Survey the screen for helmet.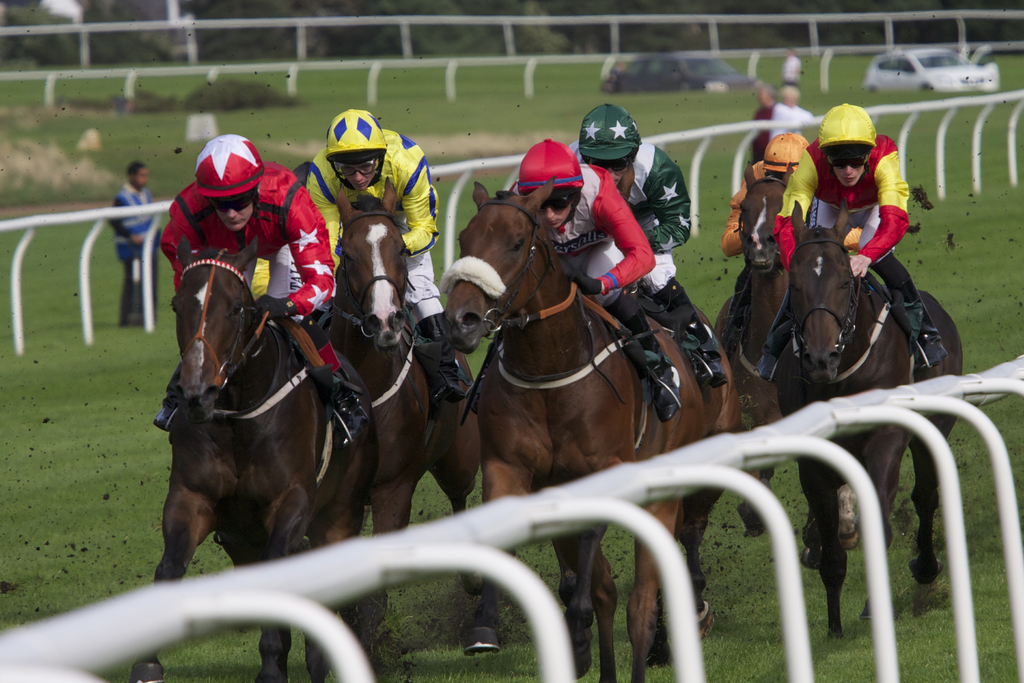
Survey found: <bbox>516, 139, 588, 227</bbox>.
